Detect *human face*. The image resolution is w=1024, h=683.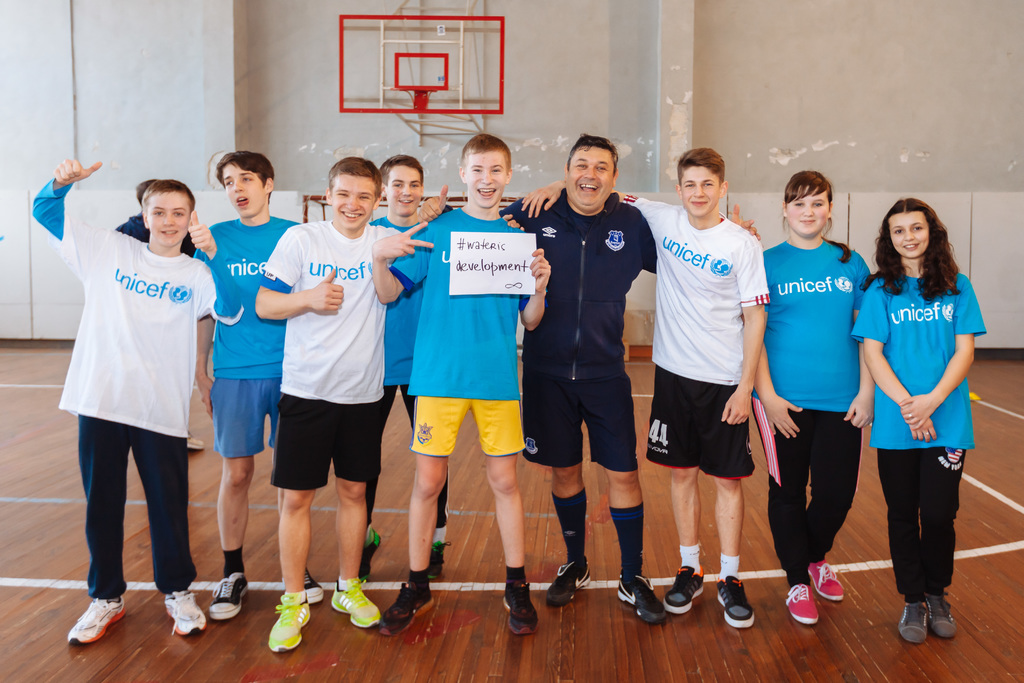
x1=387 y1=165 x2=423 y2=220.
